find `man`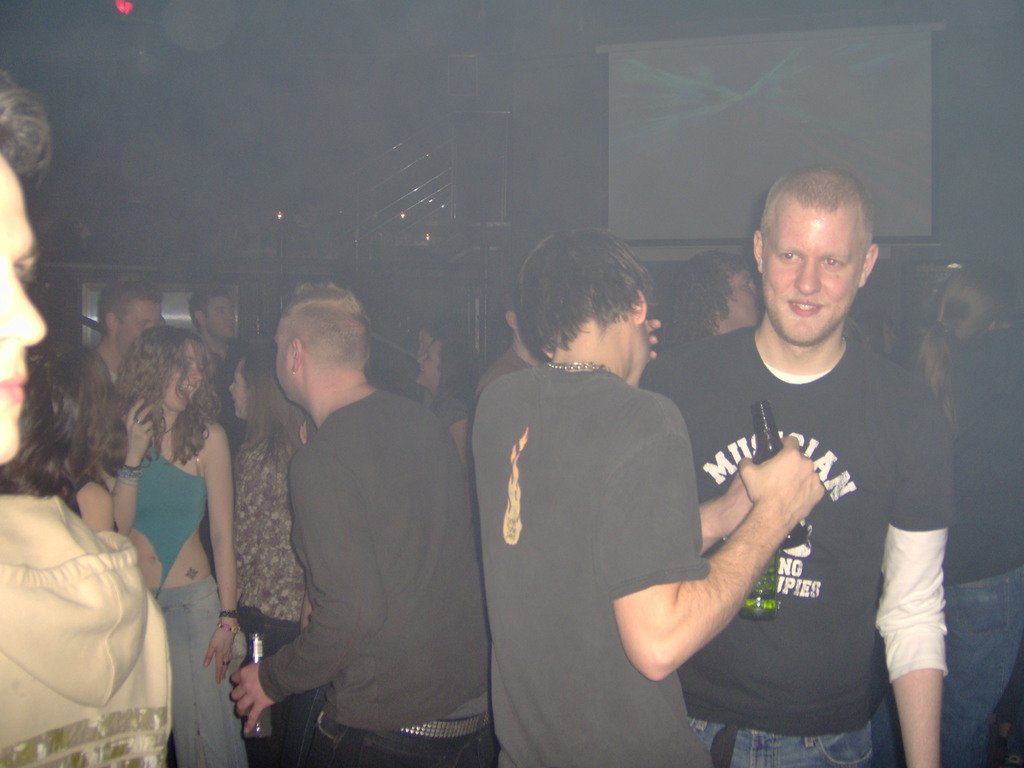
Rect(207, 263, 495, 759)
